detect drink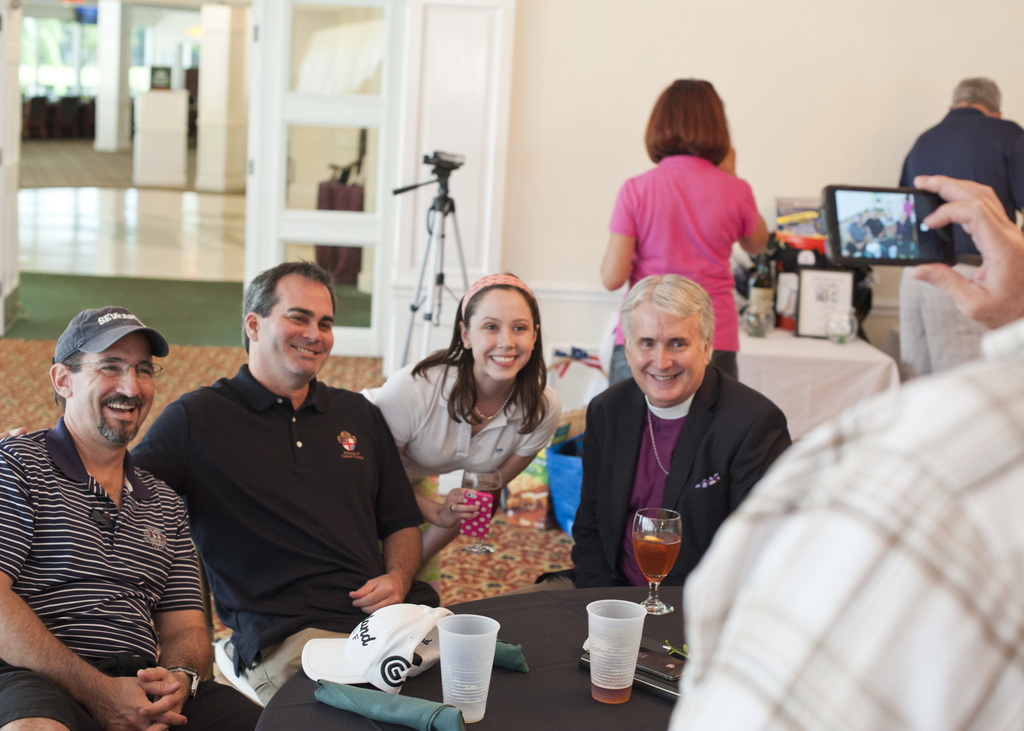
bbox=[633, 530, 680, 585]
